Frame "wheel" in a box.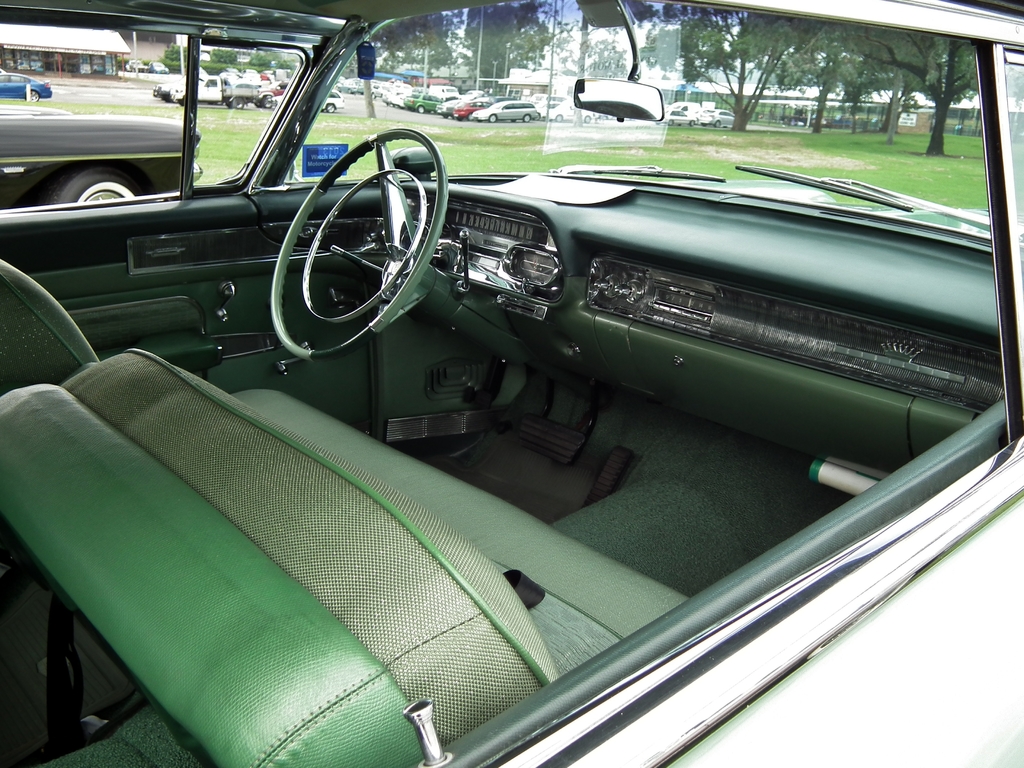
bbox(39, 164, 144, 202).
